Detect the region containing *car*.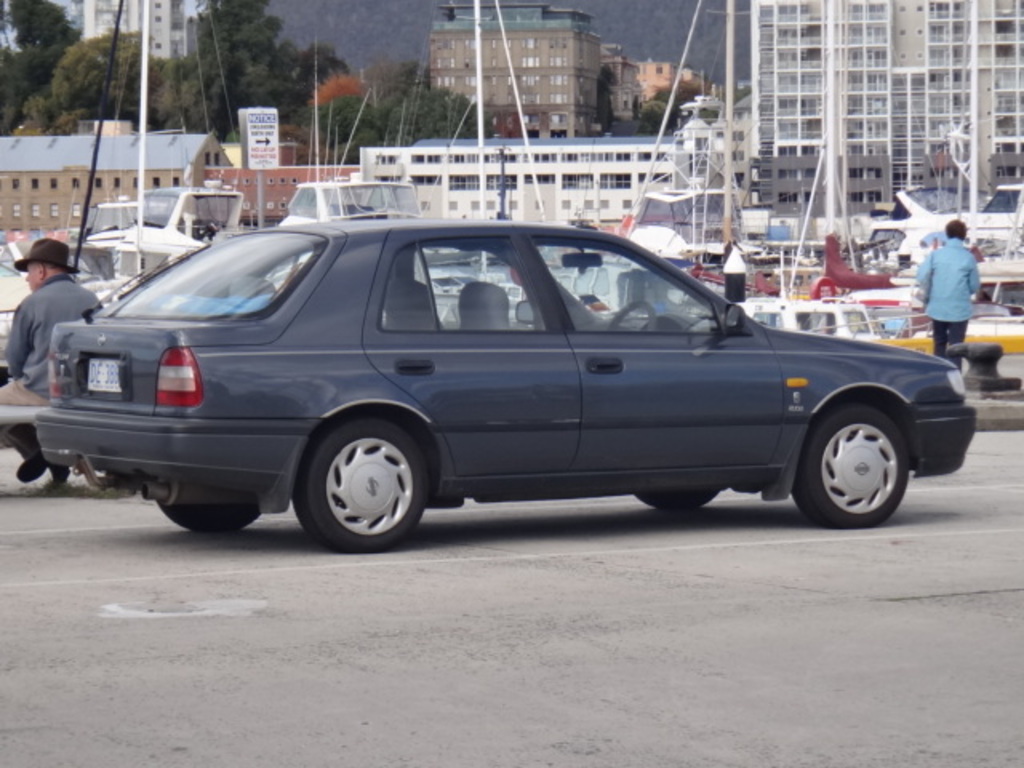
<bbox>37, 139, 981, 557</bbox>.
